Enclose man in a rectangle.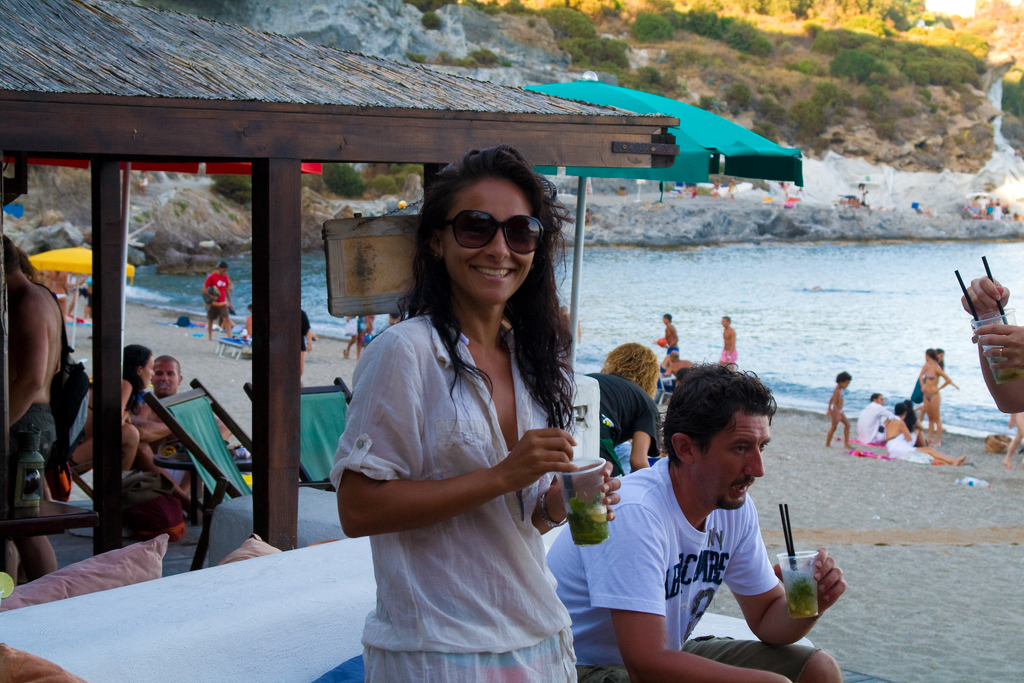
(717, 314, 739, 372).
